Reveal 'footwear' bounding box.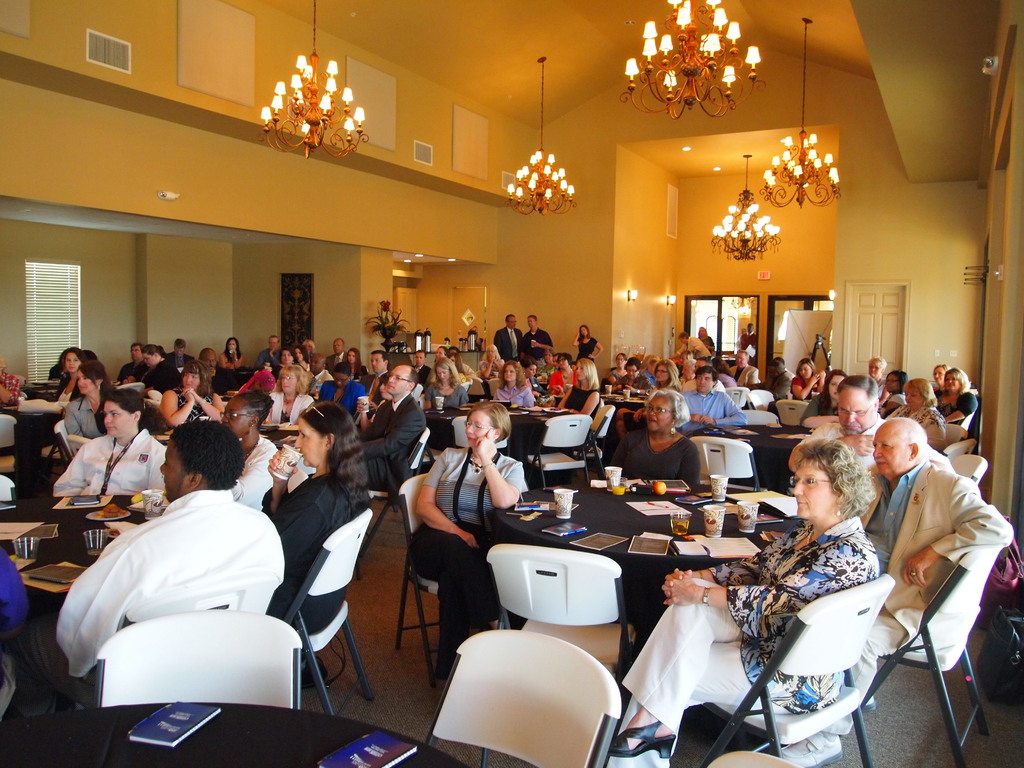
Revealed: 609:714:676:756.
